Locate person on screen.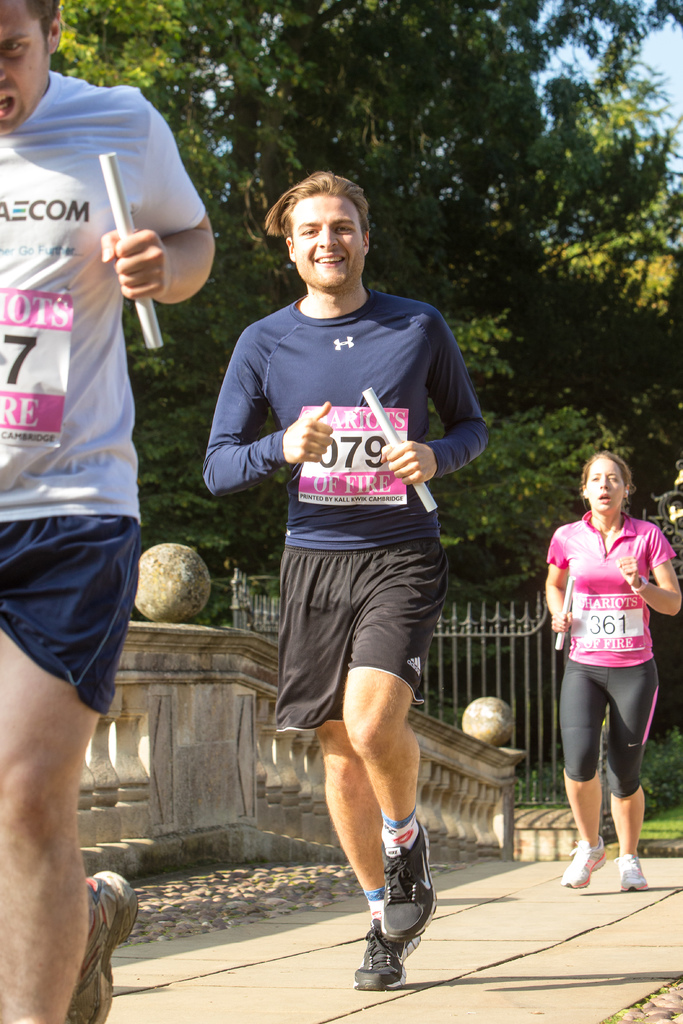
On screen at {"x1": 535, "y1": 451, "x2": 682, "y2": 895}.
